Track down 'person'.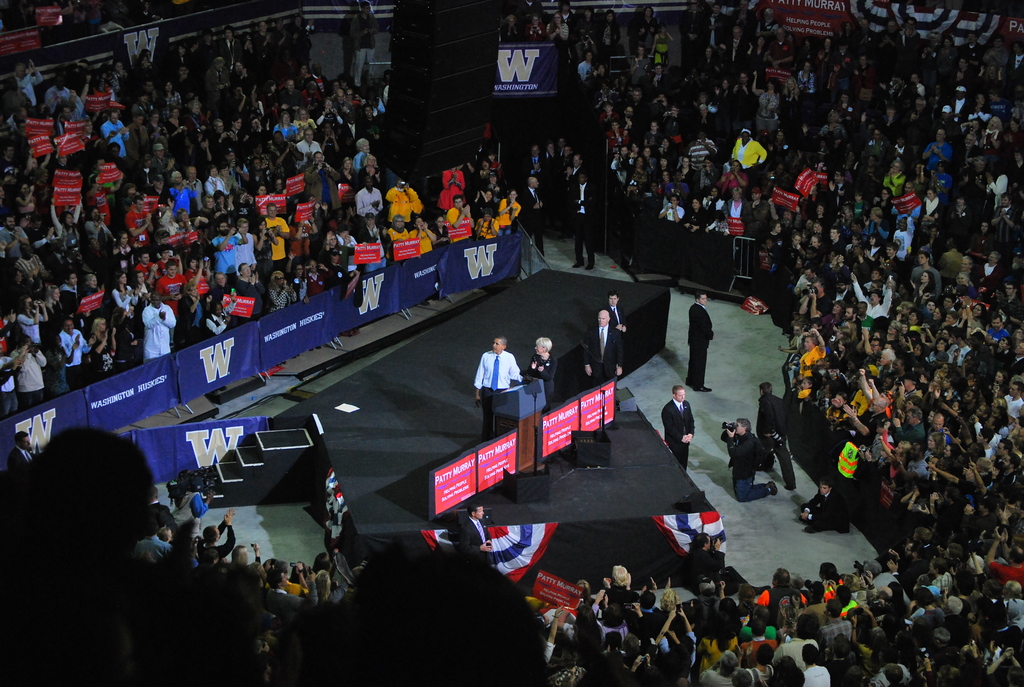
Tracked to detection(800, 475, 849, 542).
